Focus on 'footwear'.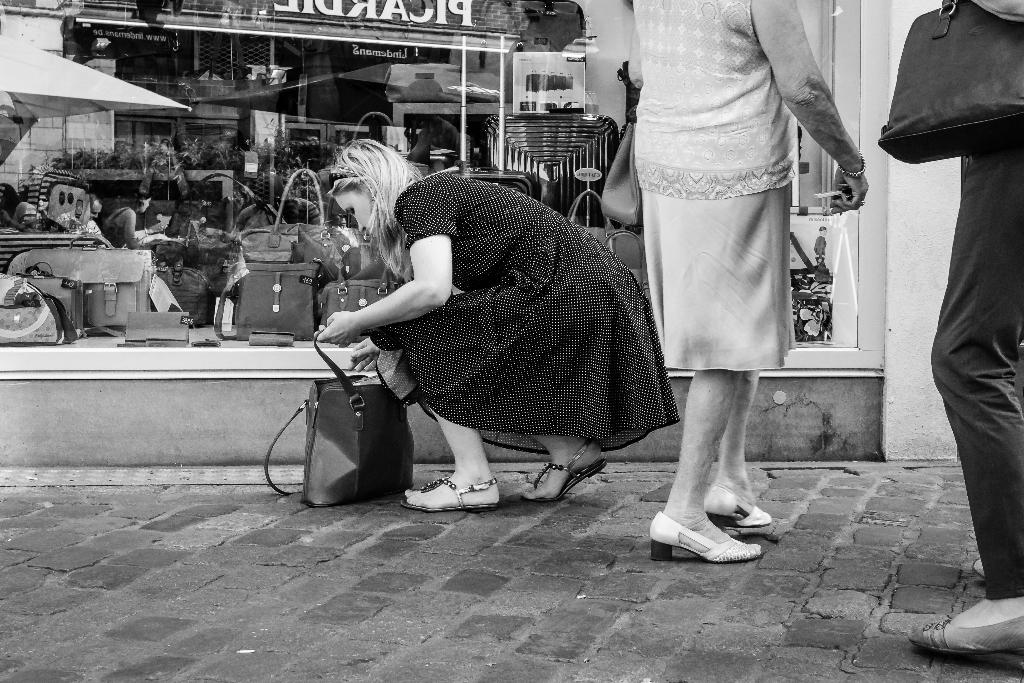
Focused at box(973, 557, 984, 577).
